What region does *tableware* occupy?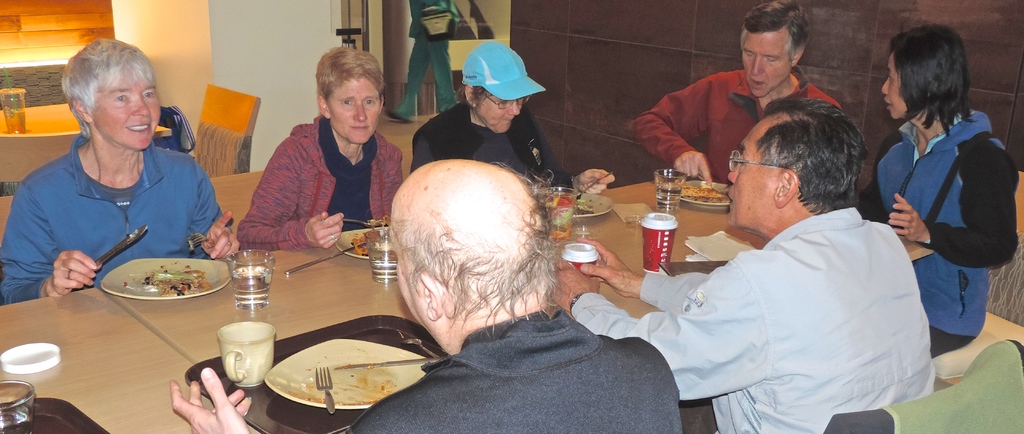
bbox=(655, 170, 689, 214).
